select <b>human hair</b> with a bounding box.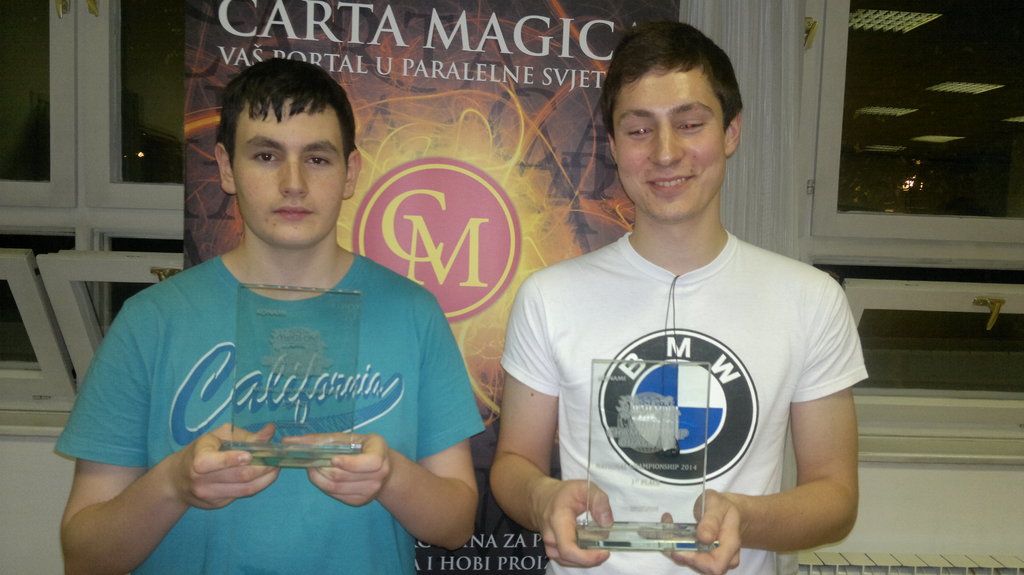
bbox(601, 20, 744, 148).
